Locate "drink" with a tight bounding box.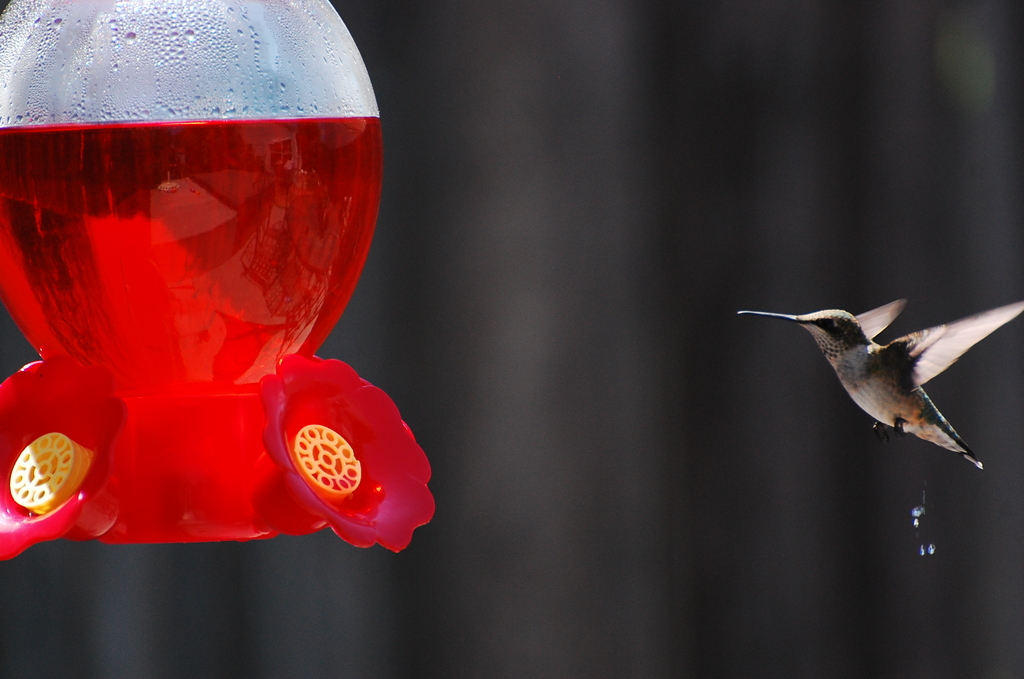
0:113:381:400.
